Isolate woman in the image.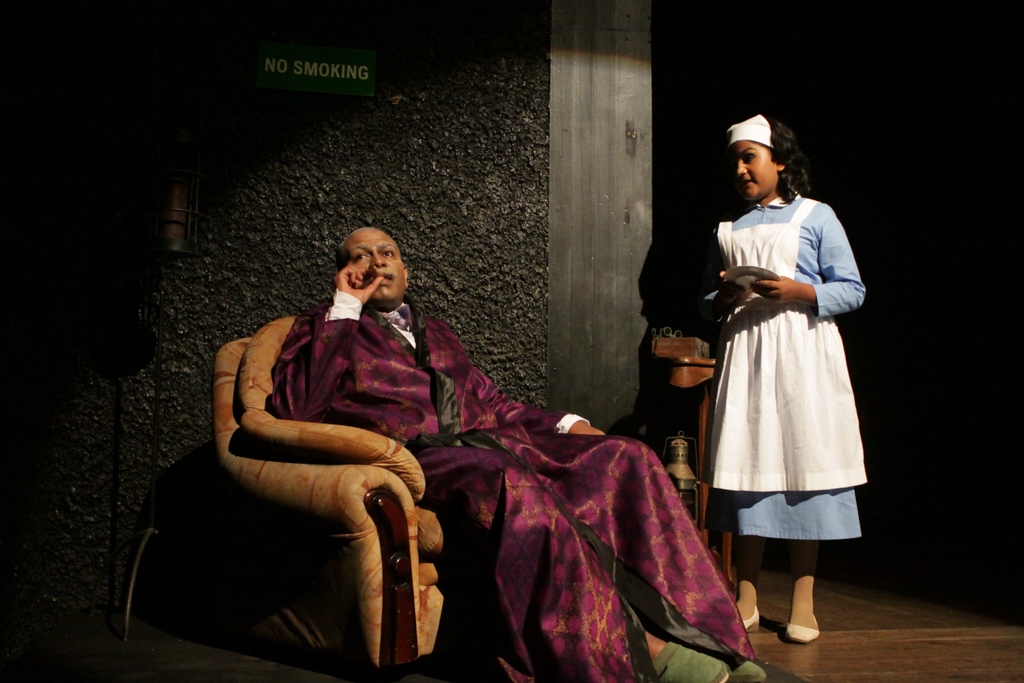
Isolated region: (705,161,875,627).
